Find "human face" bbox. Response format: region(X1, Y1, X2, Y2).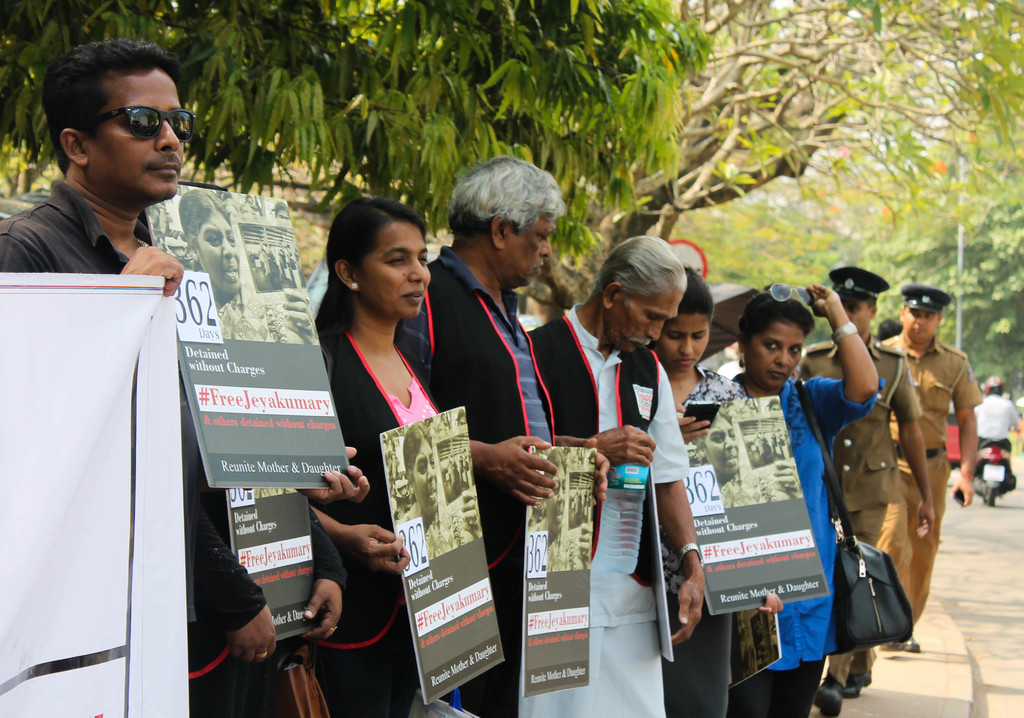
region(660, 310, 711, 371).
